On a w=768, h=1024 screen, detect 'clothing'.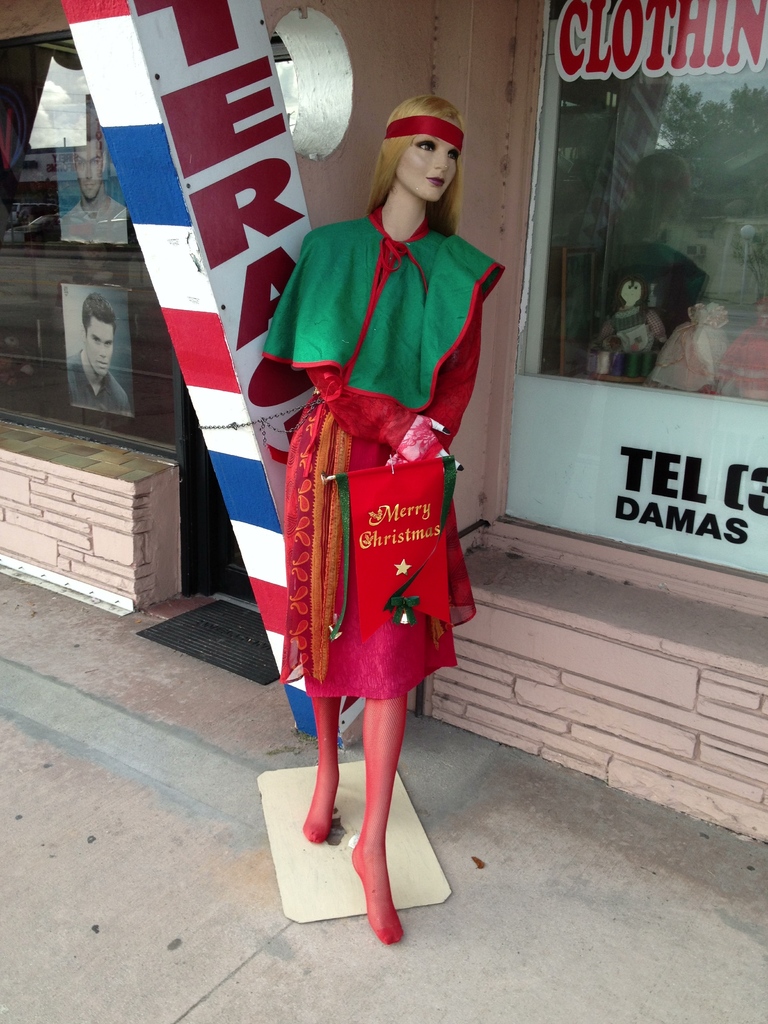
{"left": 68, "top": 347, "right": 130, "bottom": 410}.
